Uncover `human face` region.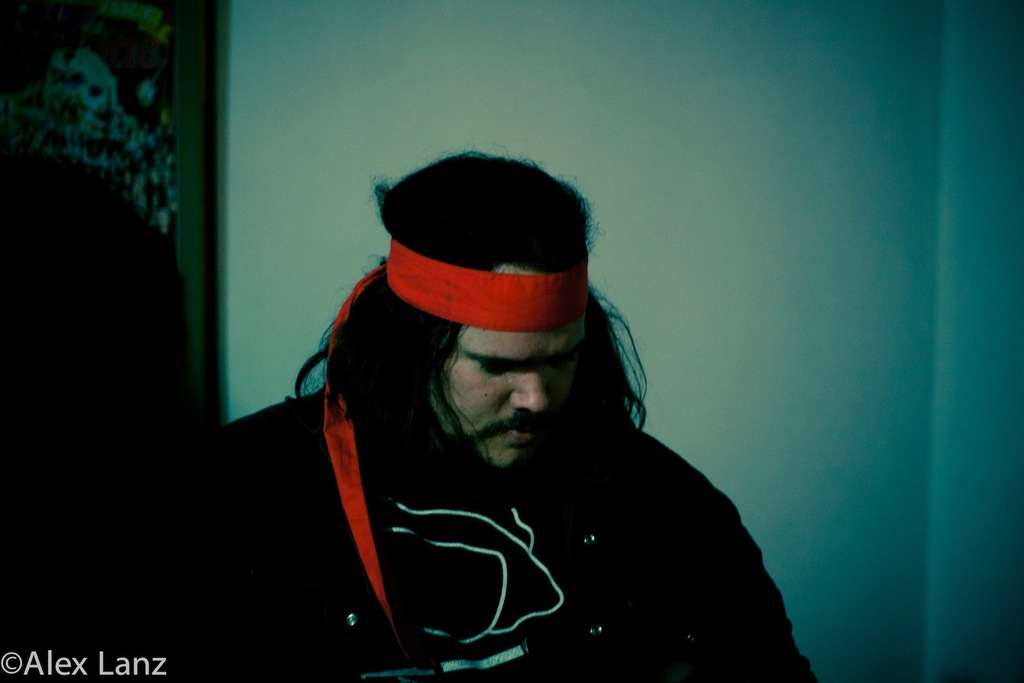
Uncovered: {"x1": 434, "y1": 263, "x2": 587, "y2": 472}.
